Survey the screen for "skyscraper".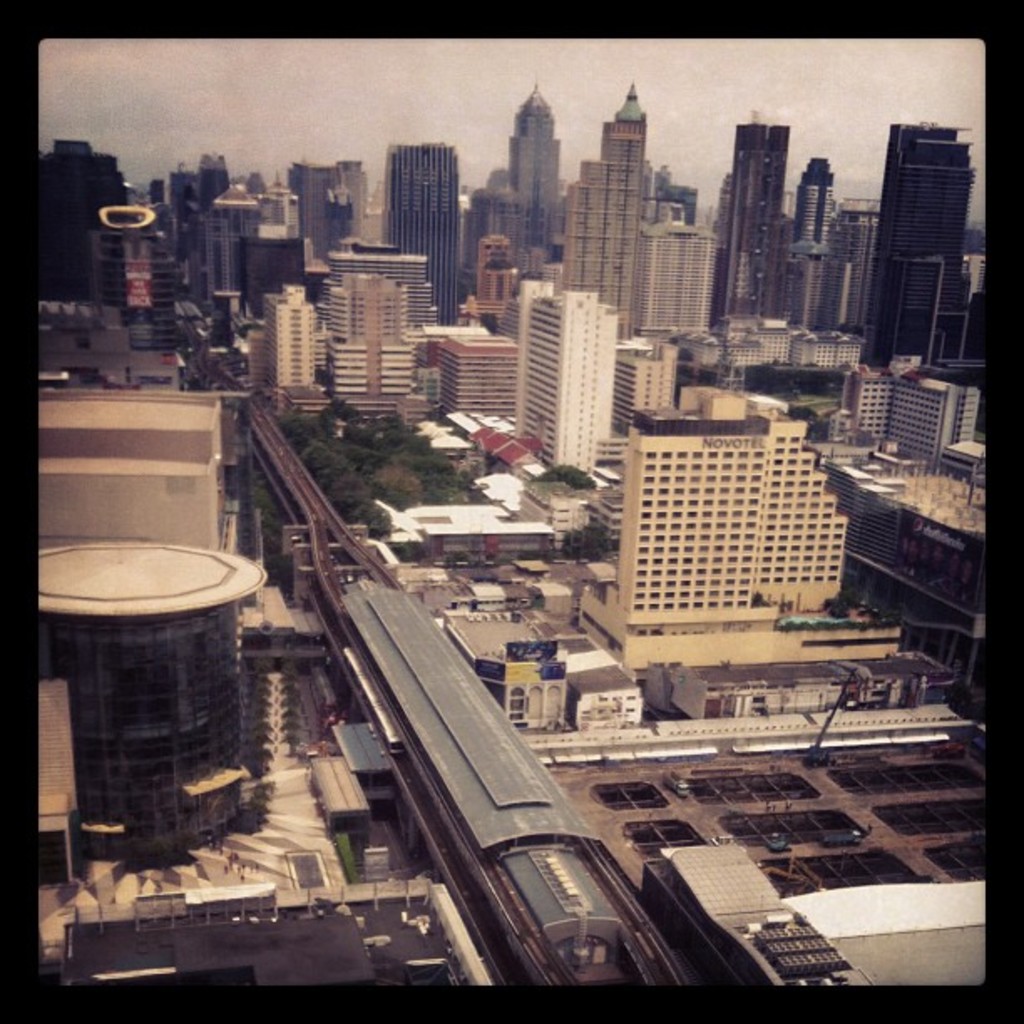
Survey found: BBox(567, 385, 904, 684).
